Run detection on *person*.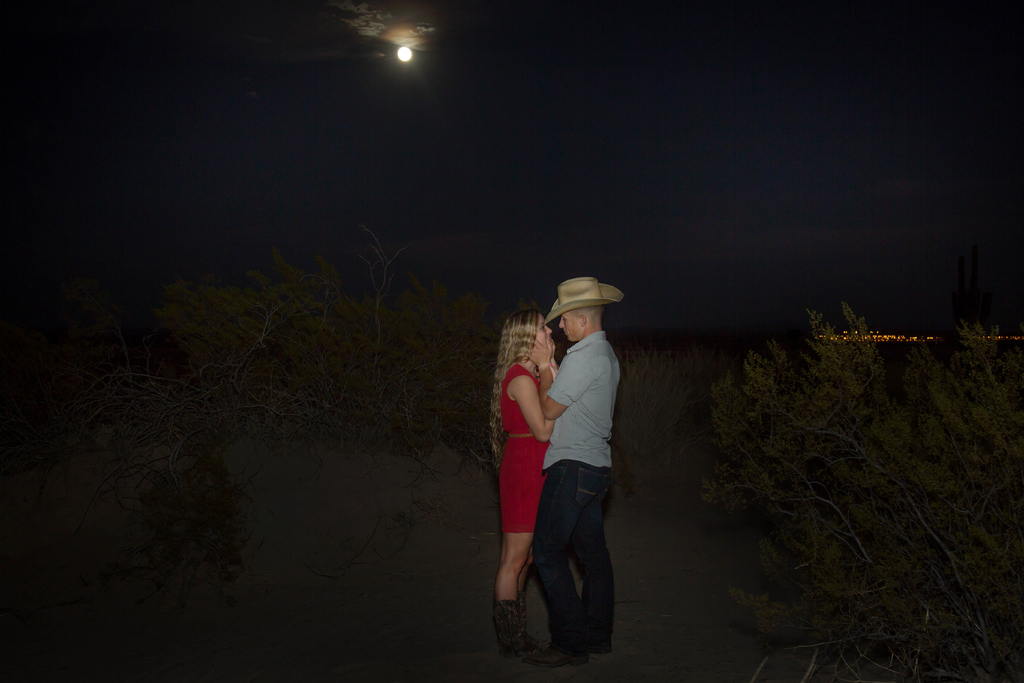
Result: Rect(531, 267, 626, 673).
